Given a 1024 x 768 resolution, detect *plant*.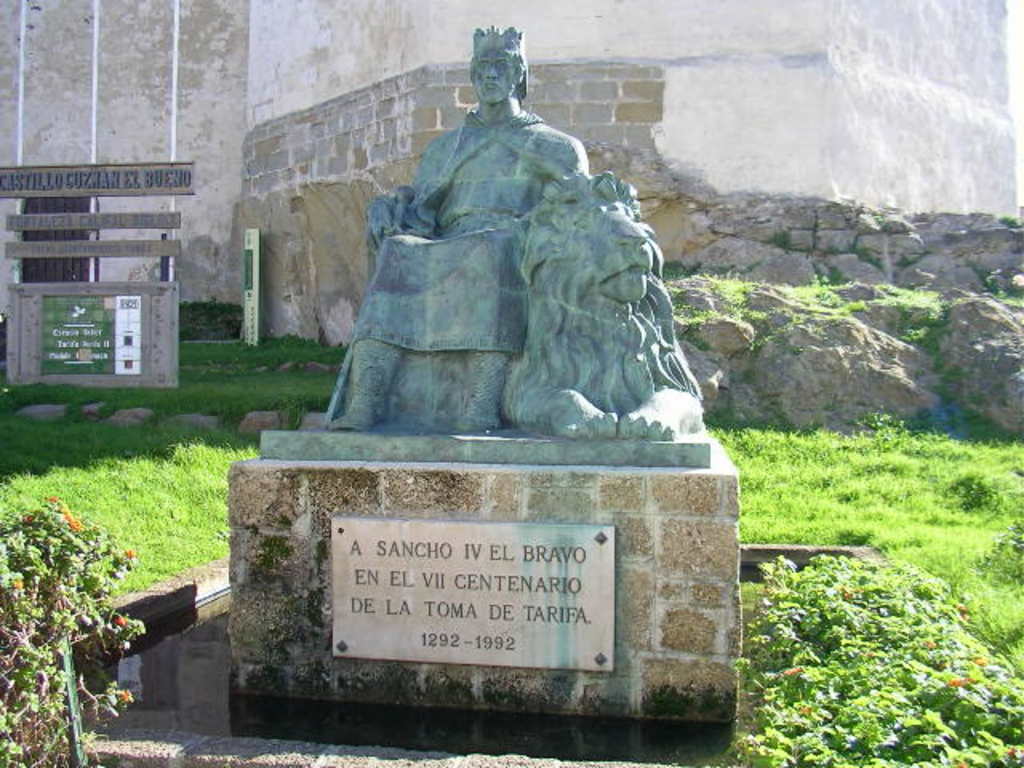
BBox(178, 299, 245, 344).
